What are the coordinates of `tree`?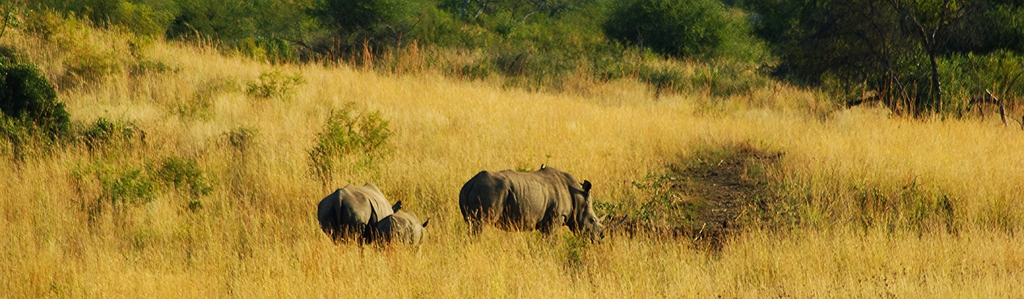
pyautogui.locateOnScreen(964, 0, 1023, 56).
